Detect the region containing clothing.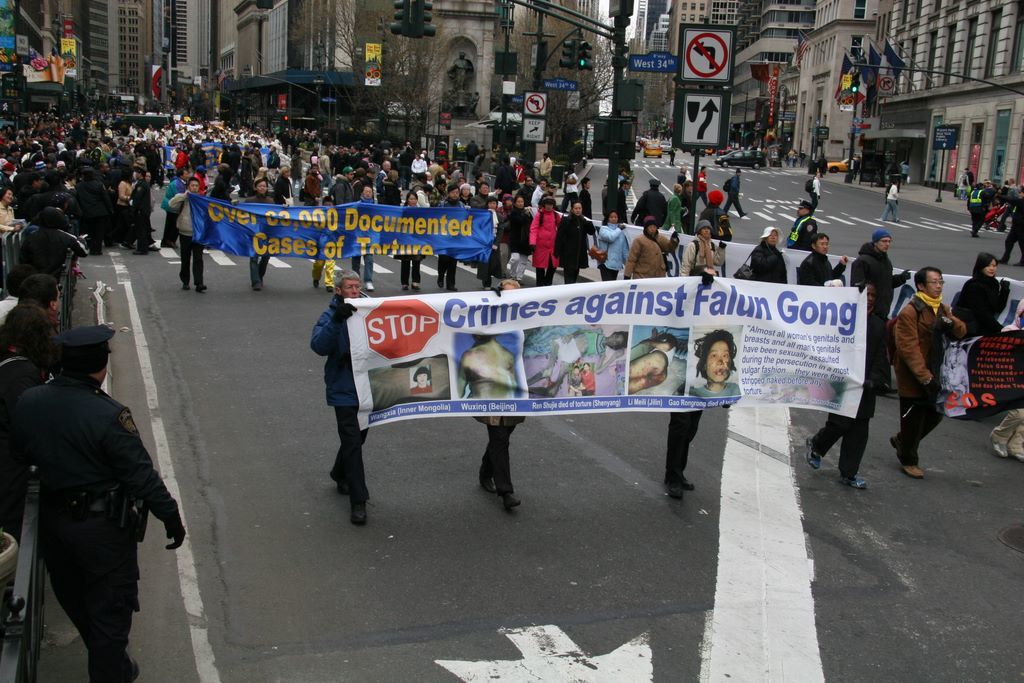
box(0, 298, 53, 345).
